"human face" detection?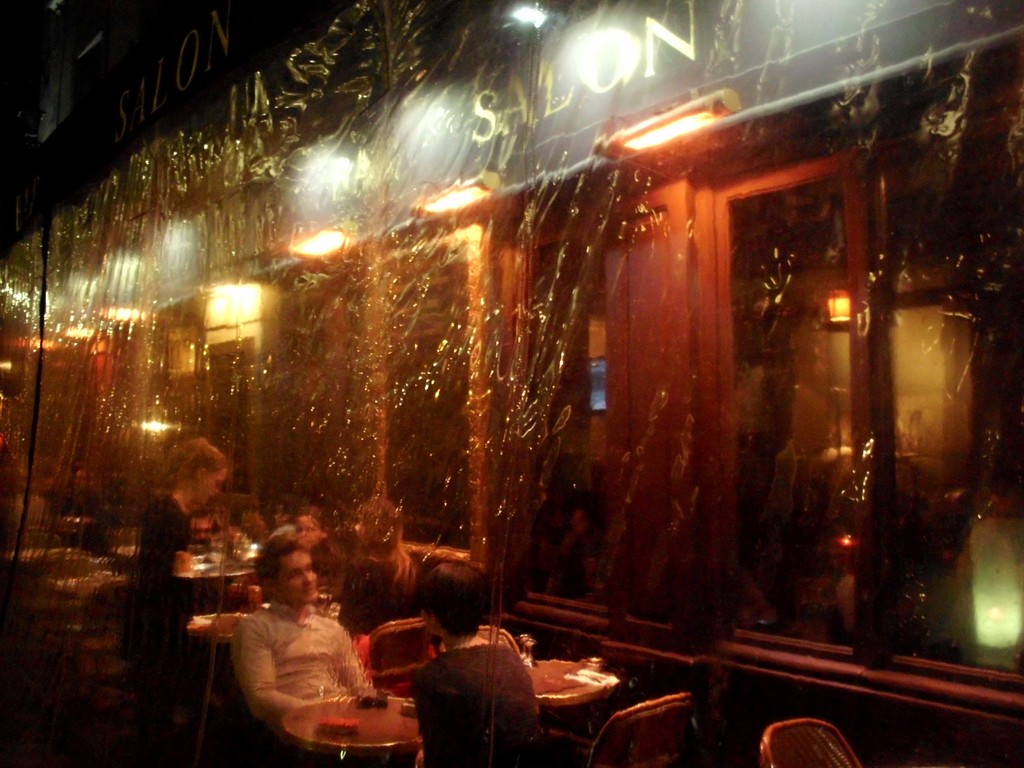
pyautogui.locateOnScreen(202, 468, 226, 501)
